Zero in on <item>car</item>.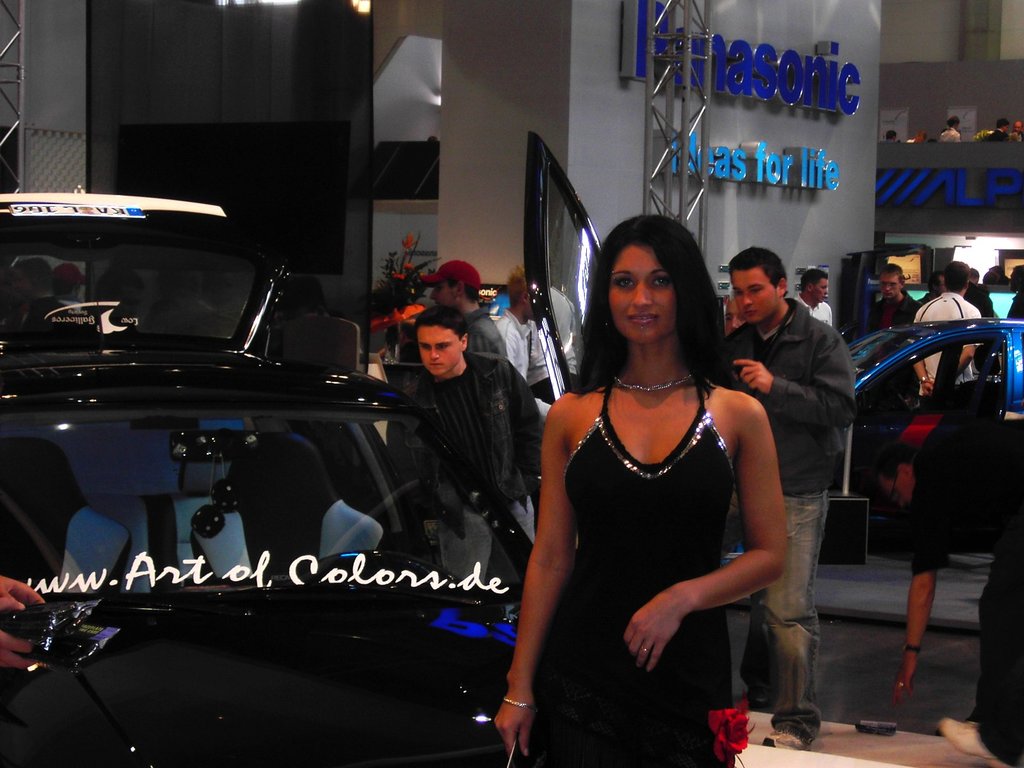
Zeroed in: left=0, top=193, right=536, bottom=767.
